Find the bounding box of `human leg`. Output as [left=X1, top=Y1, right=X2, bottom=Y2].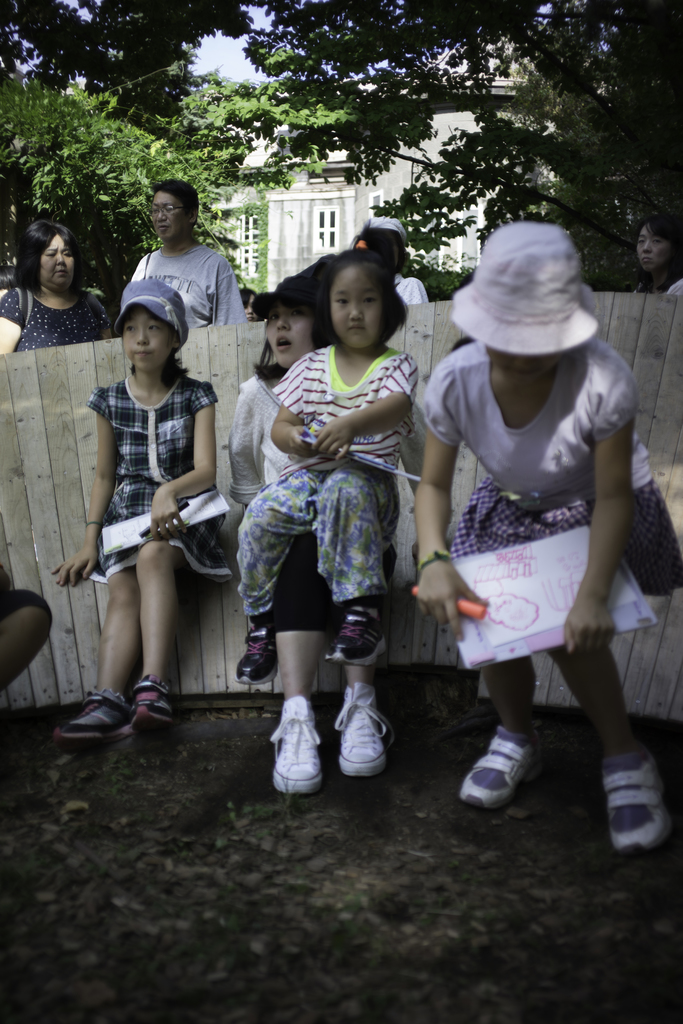
[left=134, top=538, right=178, bottom=726].
